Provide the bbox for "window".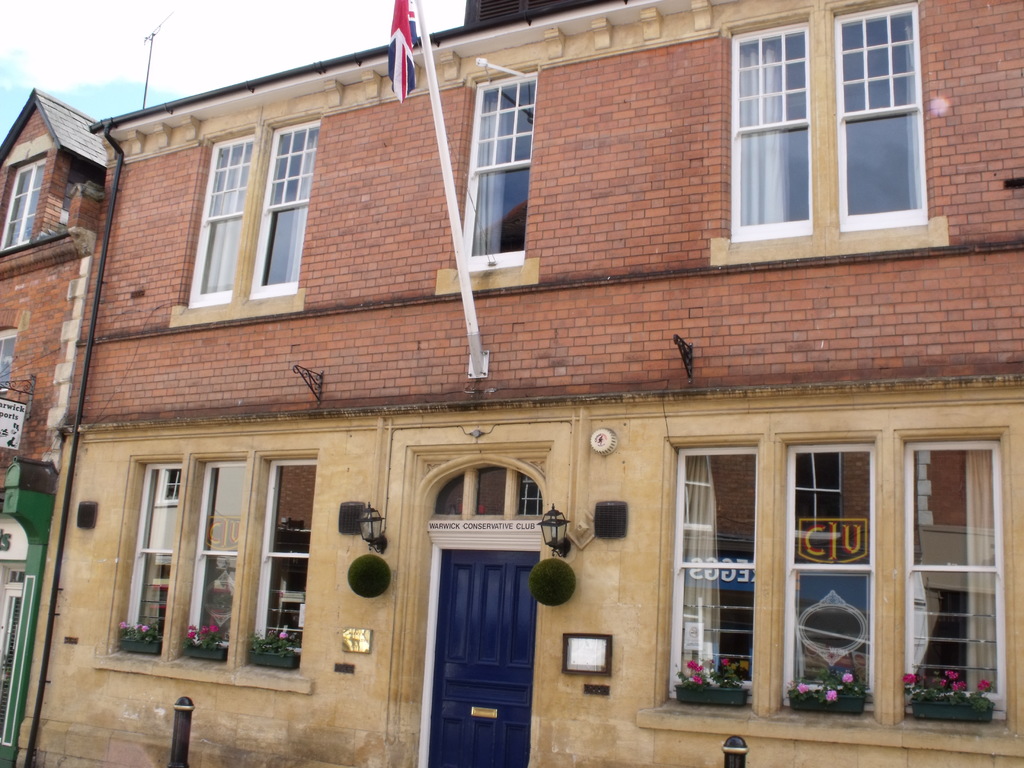
837,11,935,232.
